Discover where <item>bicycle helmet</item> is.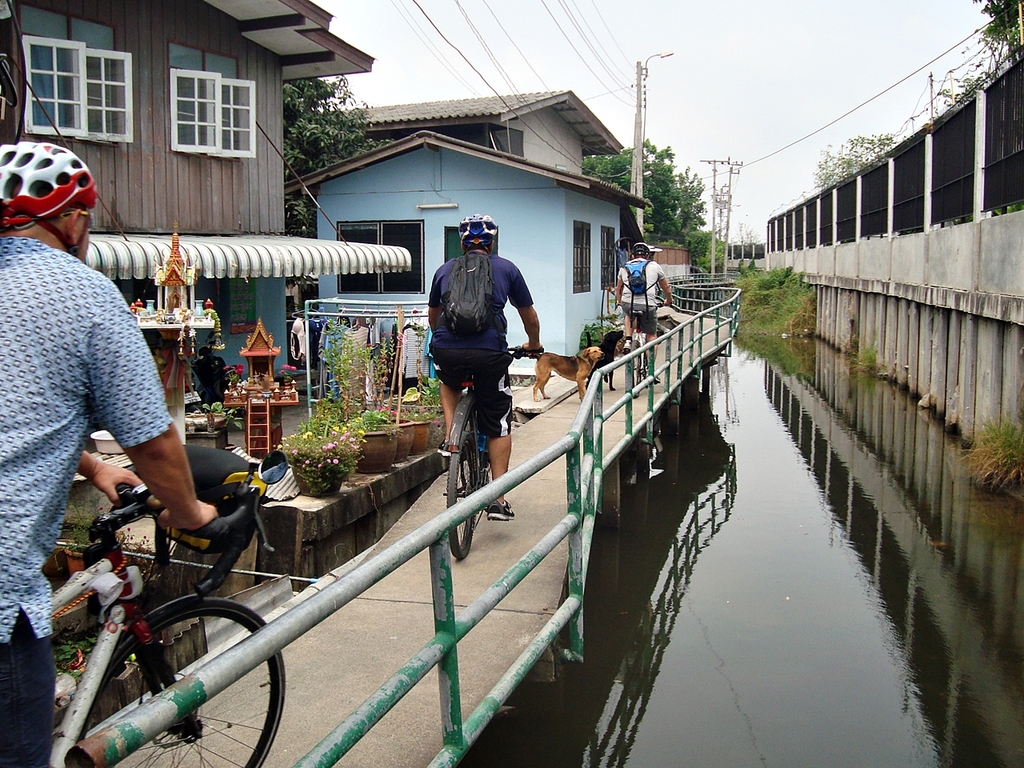
Discovered at rect(465, 214, 498, 244).
